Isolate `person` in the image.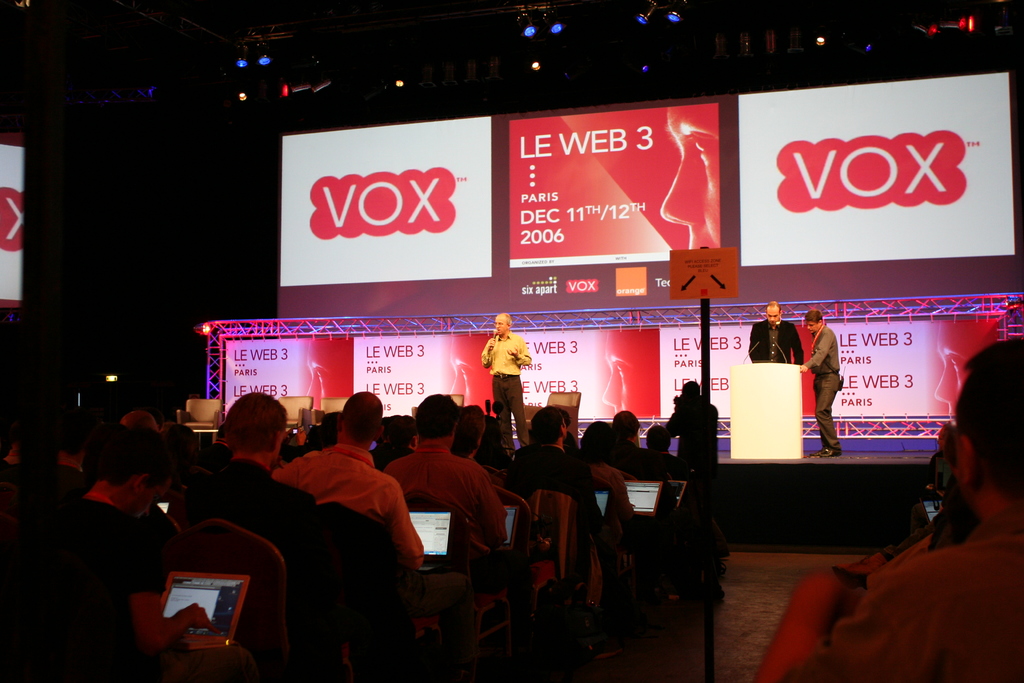
Isolated region: region(795, 306, 842, 465).
